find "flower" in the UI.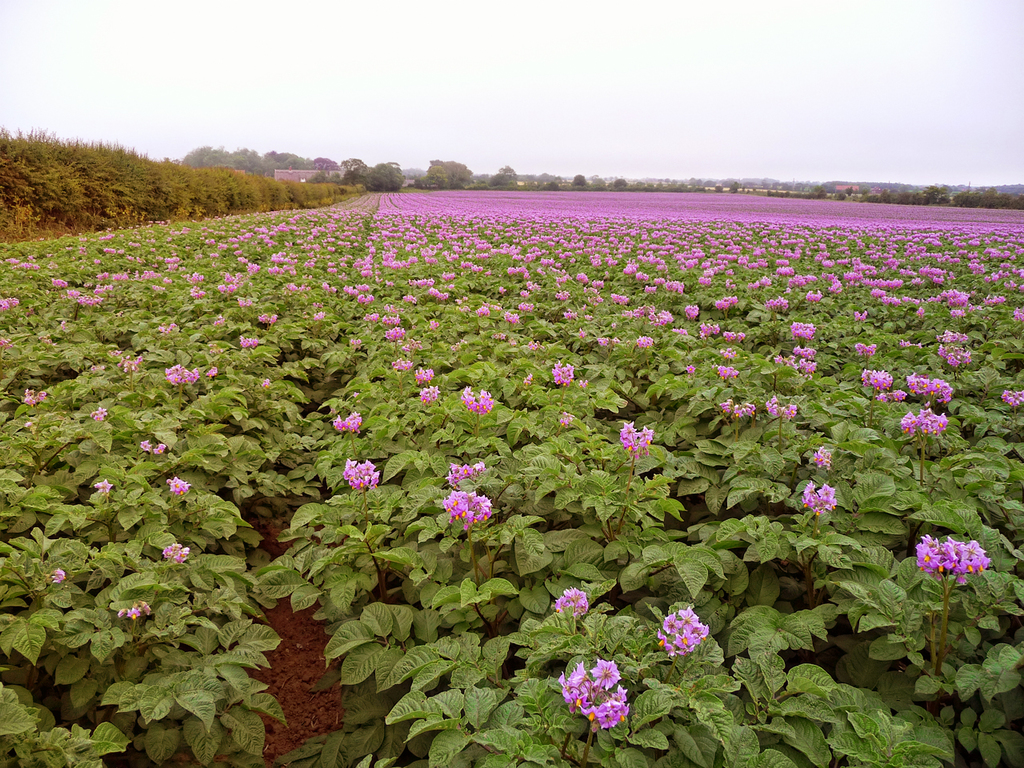
UI element at 190,282,206,300.
